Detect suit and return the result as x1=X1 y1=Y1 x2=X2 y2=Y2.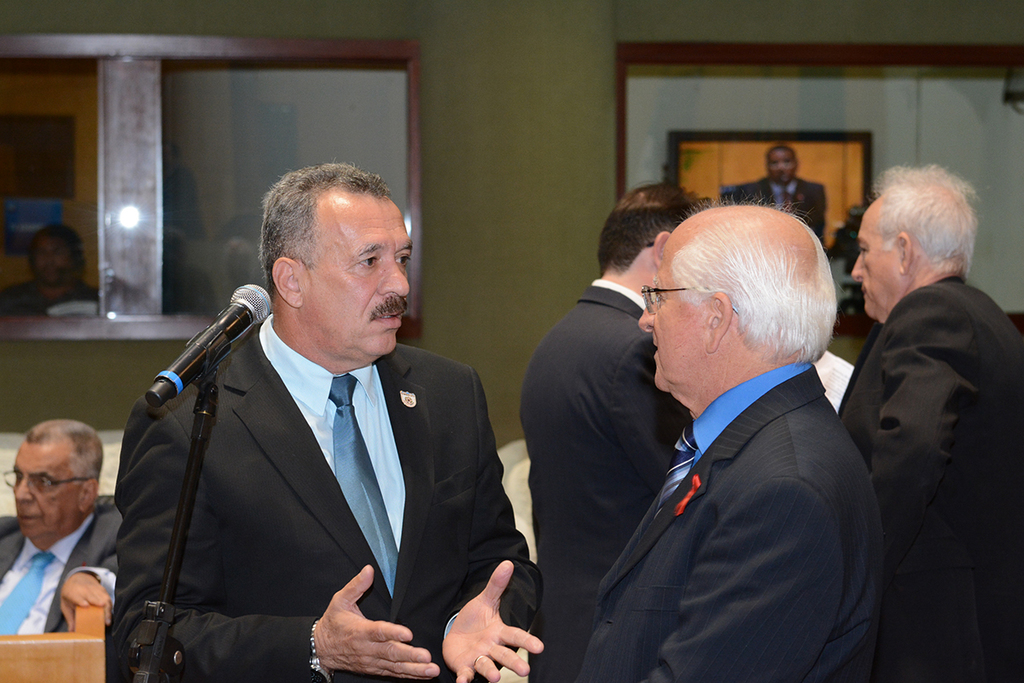
x1=729 y1=176 x2=828 y2=244.
